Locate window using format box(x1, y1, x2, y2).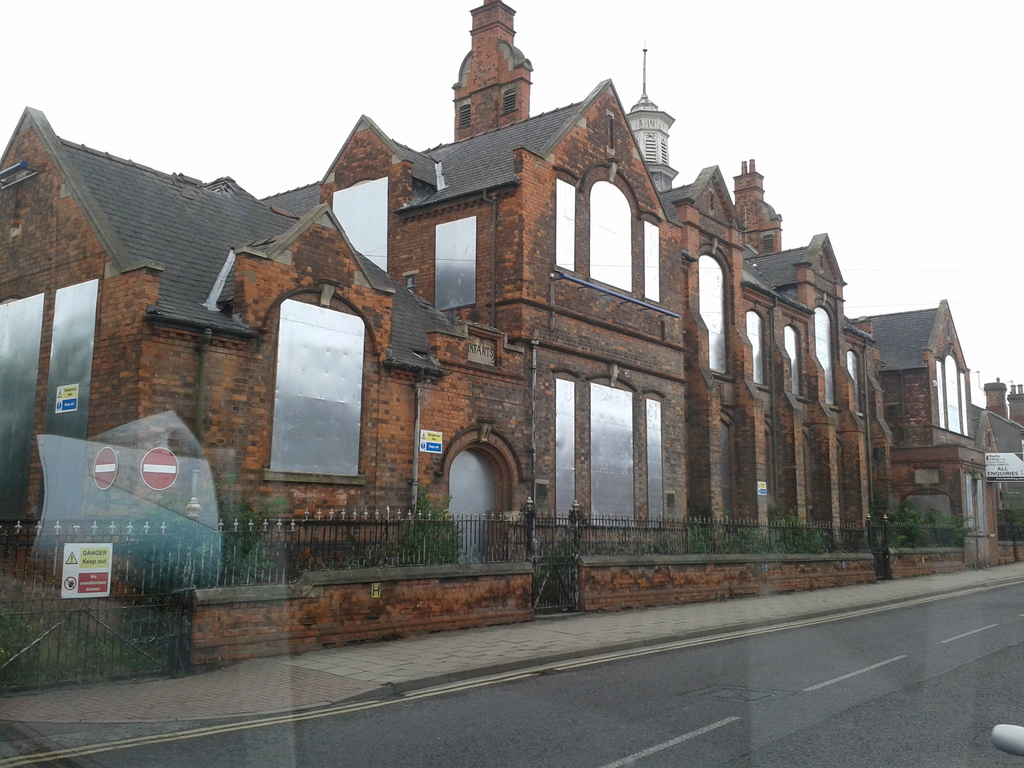
box(332, 176, 387, 271).
